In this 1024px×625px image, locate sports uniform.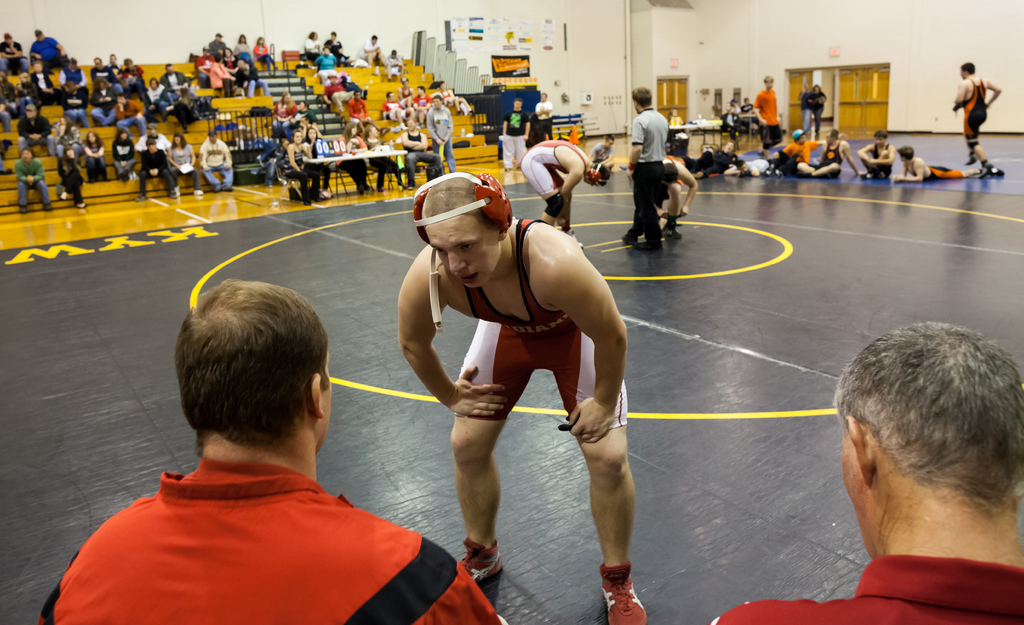
Bounding box: box=[442, 215, 630, 423].
